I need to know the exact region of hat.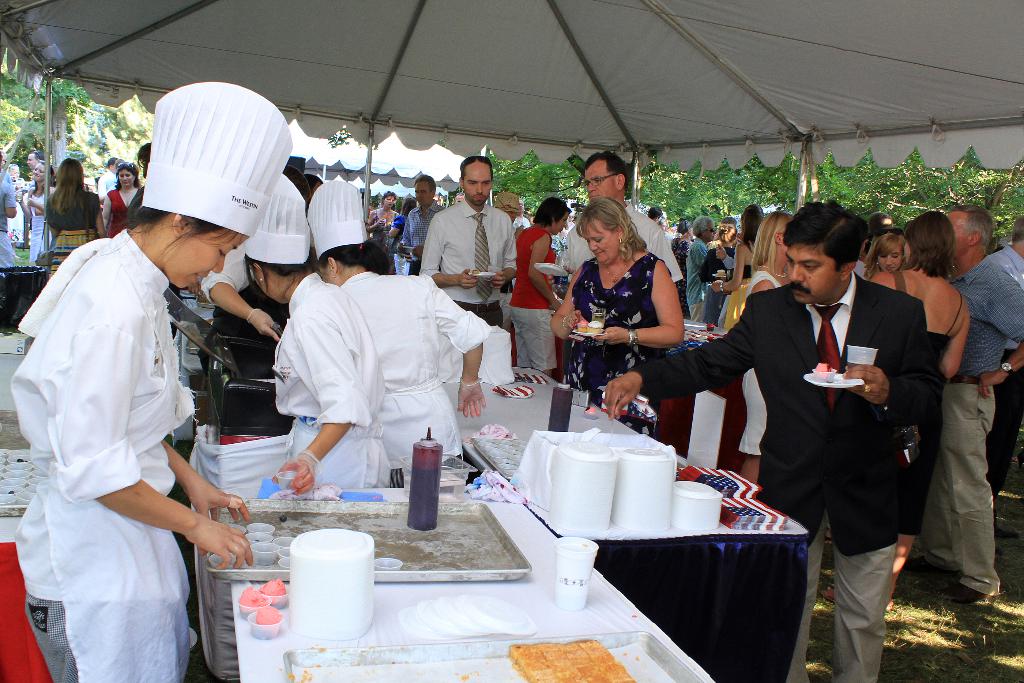
Region: bbox(492, 194, 523, 213).
